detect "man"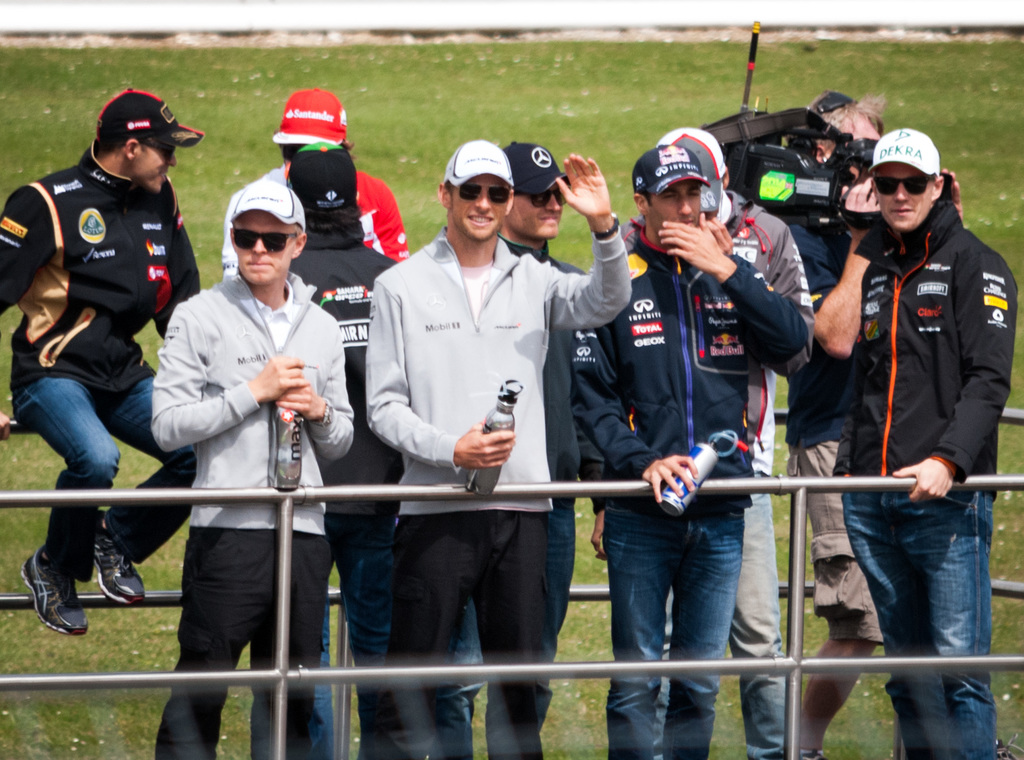
x1=286, y1=141, x2=406, y2=758
